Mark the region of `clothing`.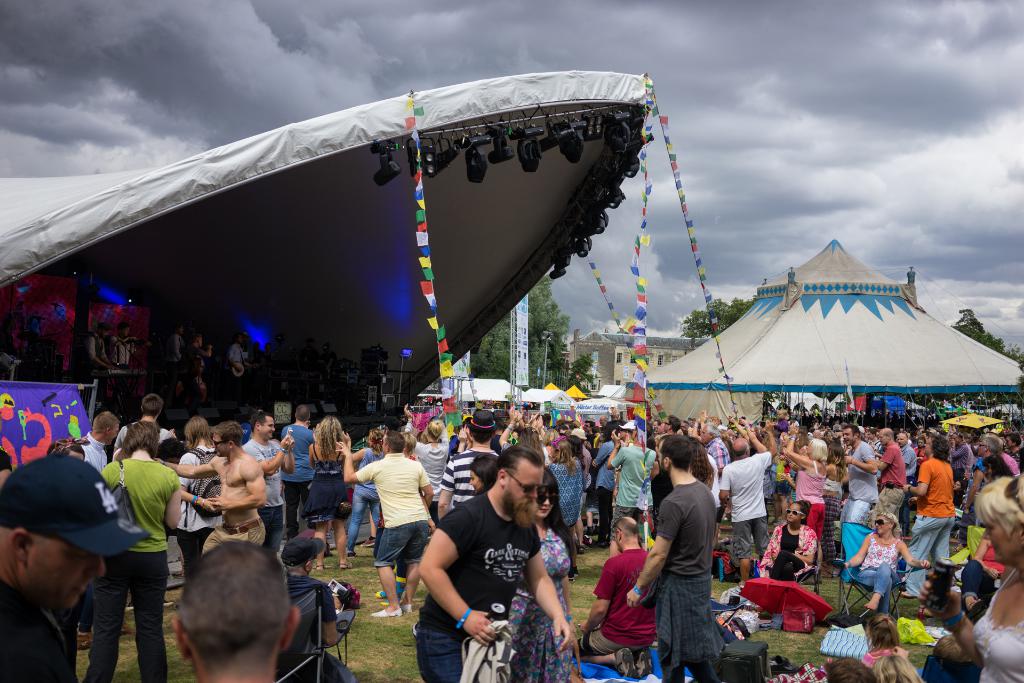
Region: {"left": 538, "top": 524, "right": 582, "bottom": 682}.
